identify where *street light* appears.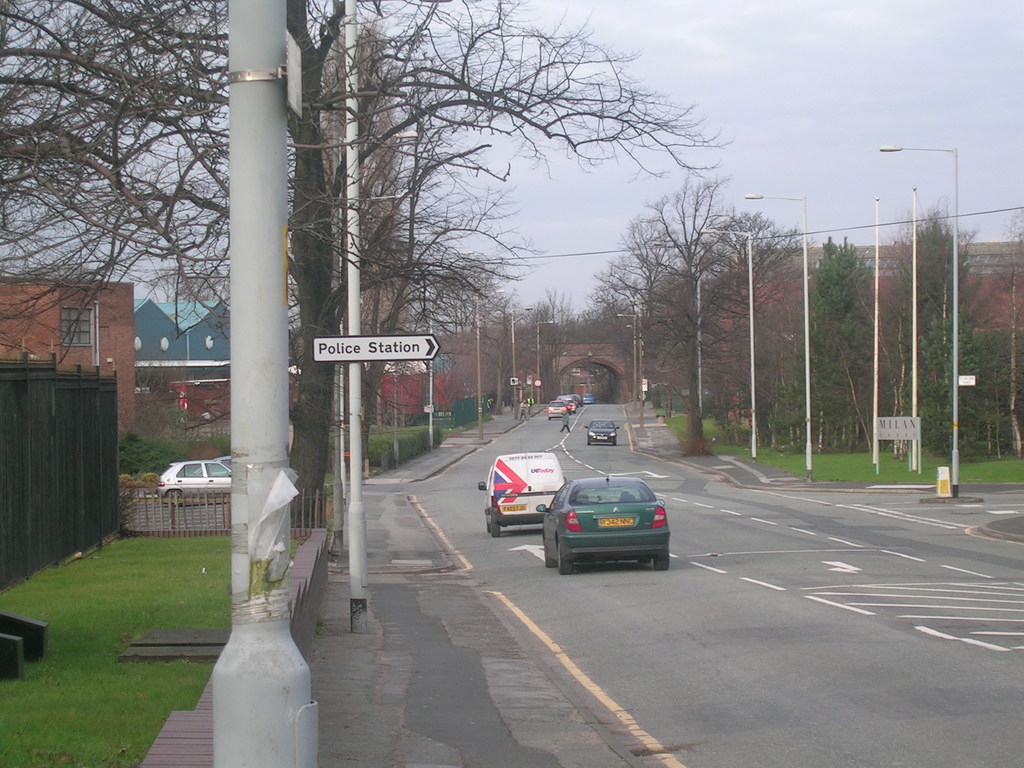
Appears at 534, 317, 555, 405.
